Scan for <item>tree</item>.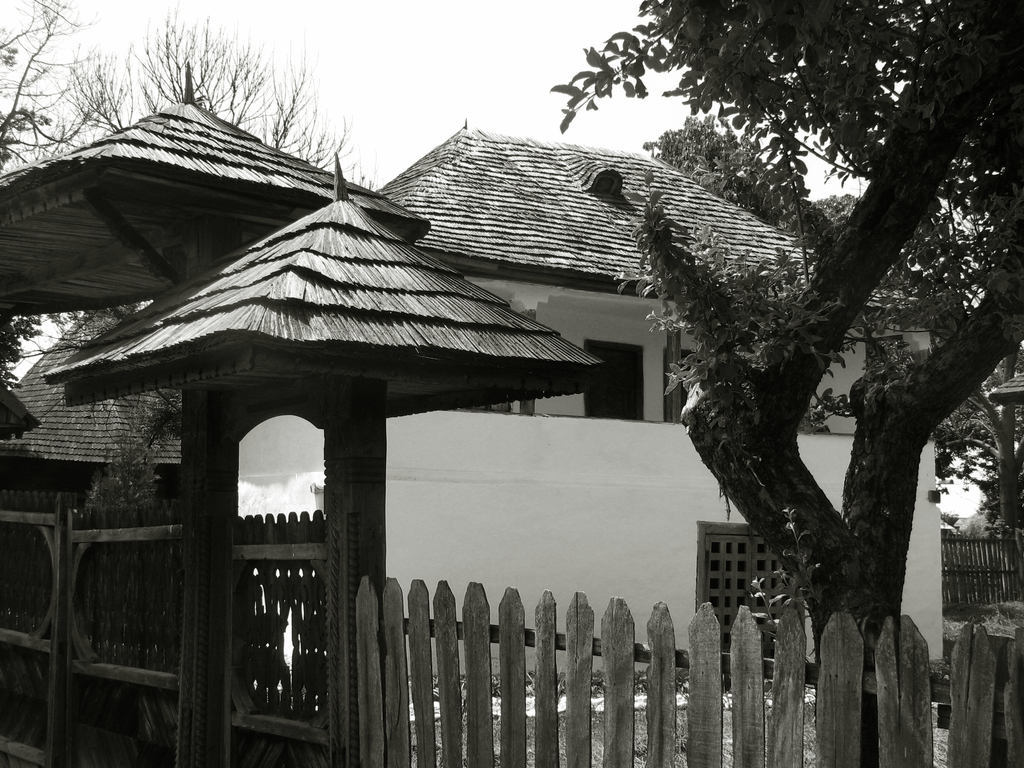
Scan result: select_region(30, 8, 376, 186).
